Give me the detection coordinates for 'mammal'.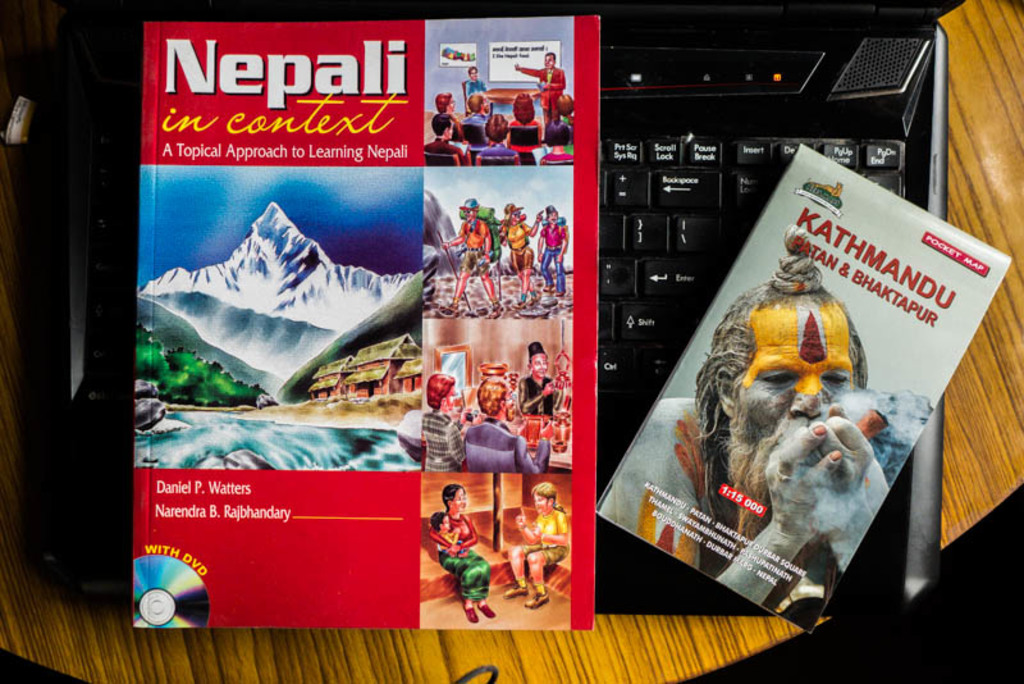
<region>536, 197, 568, 292</region>.
